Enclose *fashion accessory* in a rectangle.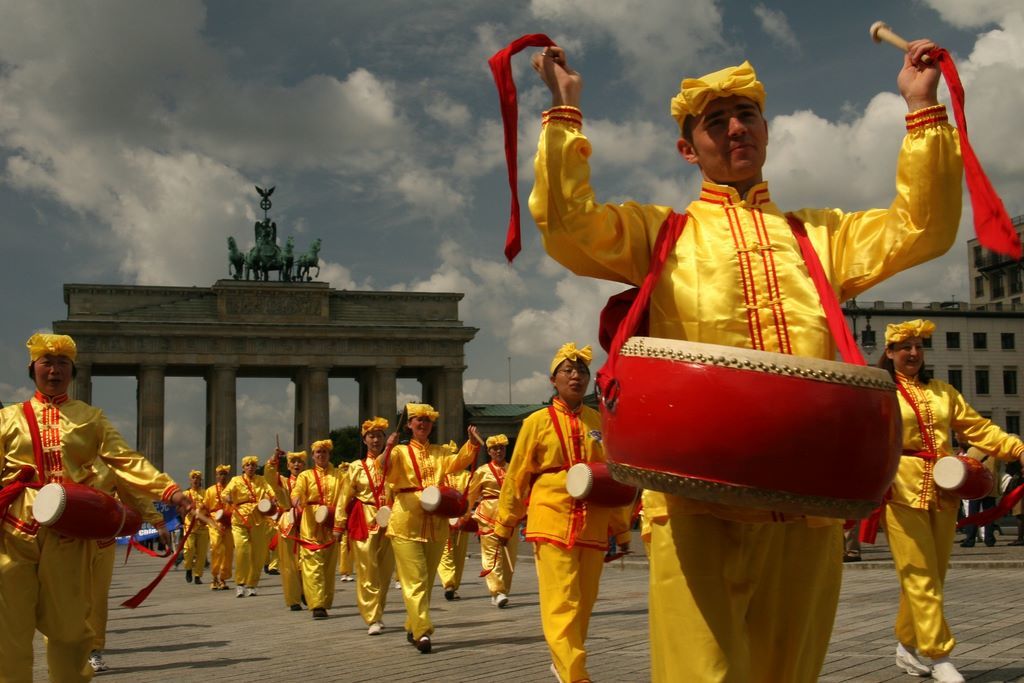
x1=291 y1=452 x2=310 y2=461.
